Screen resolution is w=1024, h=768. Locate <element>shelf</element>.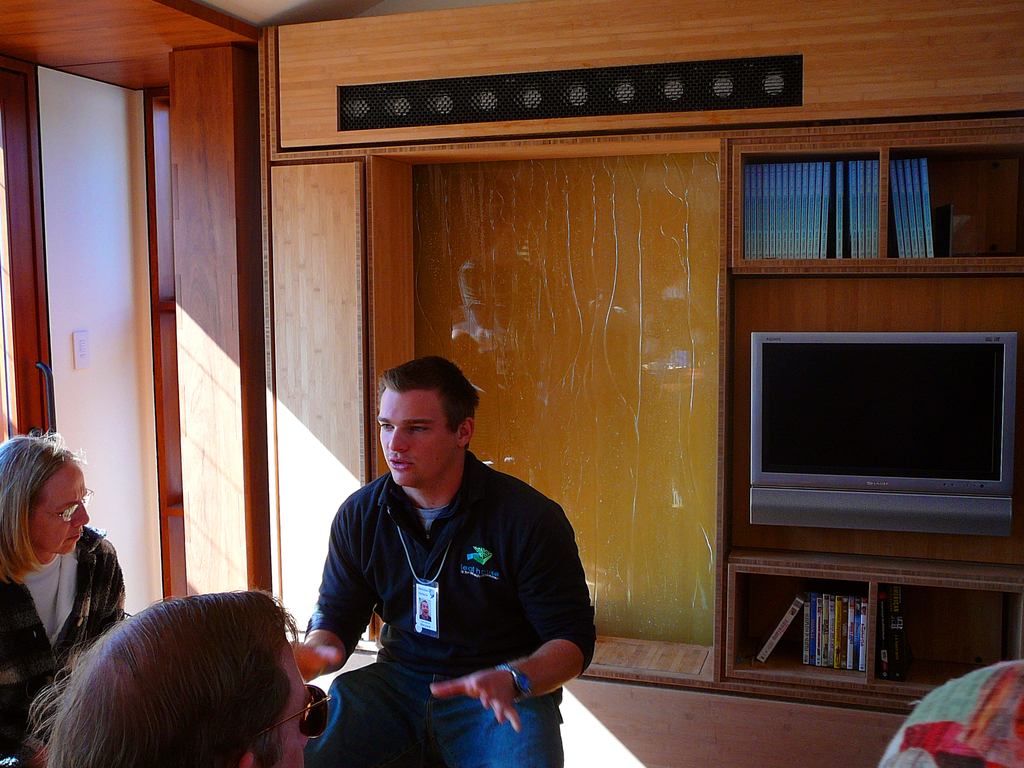
723,115,1022,283.
